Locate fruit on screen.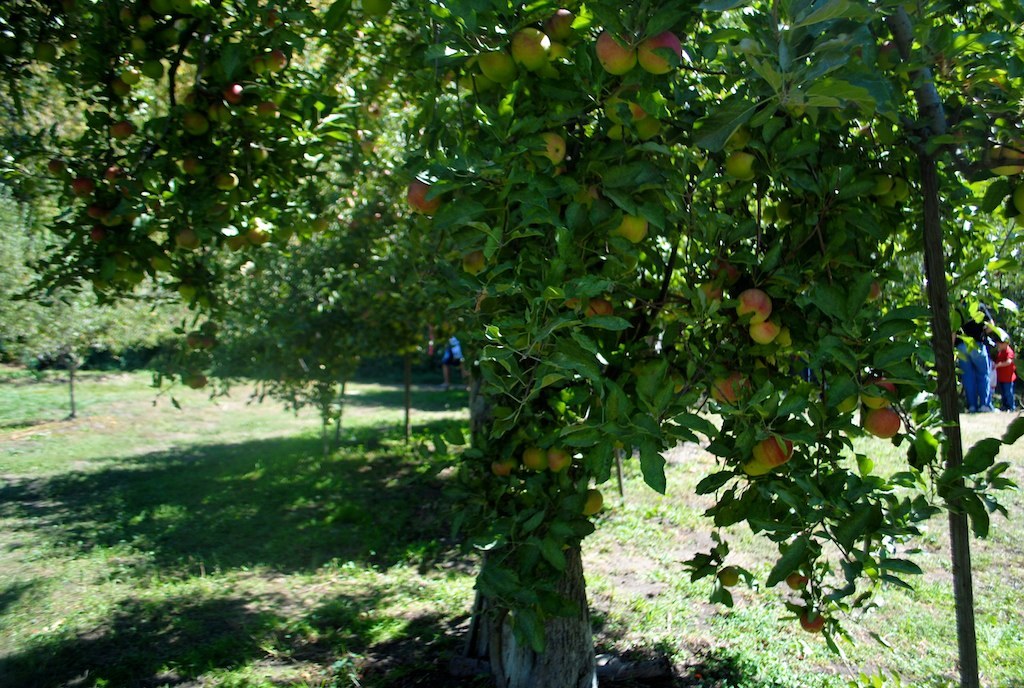
On screen at 58/38/89/58.
